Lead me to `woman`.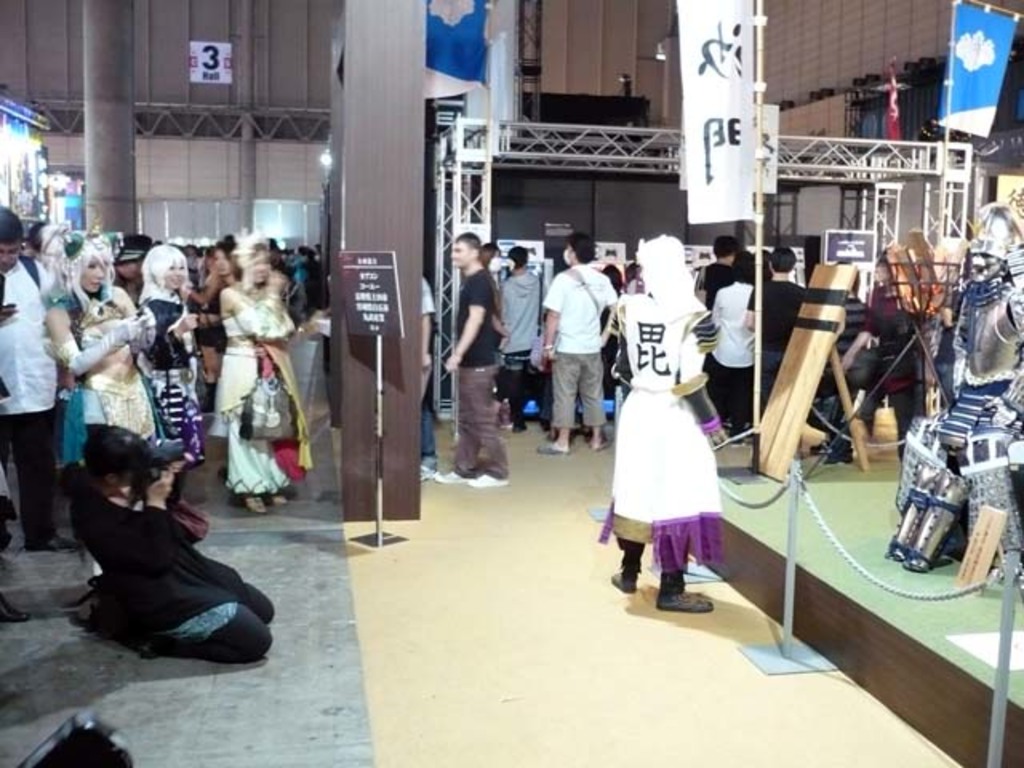
Lead to (x1=838, y1=254, x2=917, y2=464).
